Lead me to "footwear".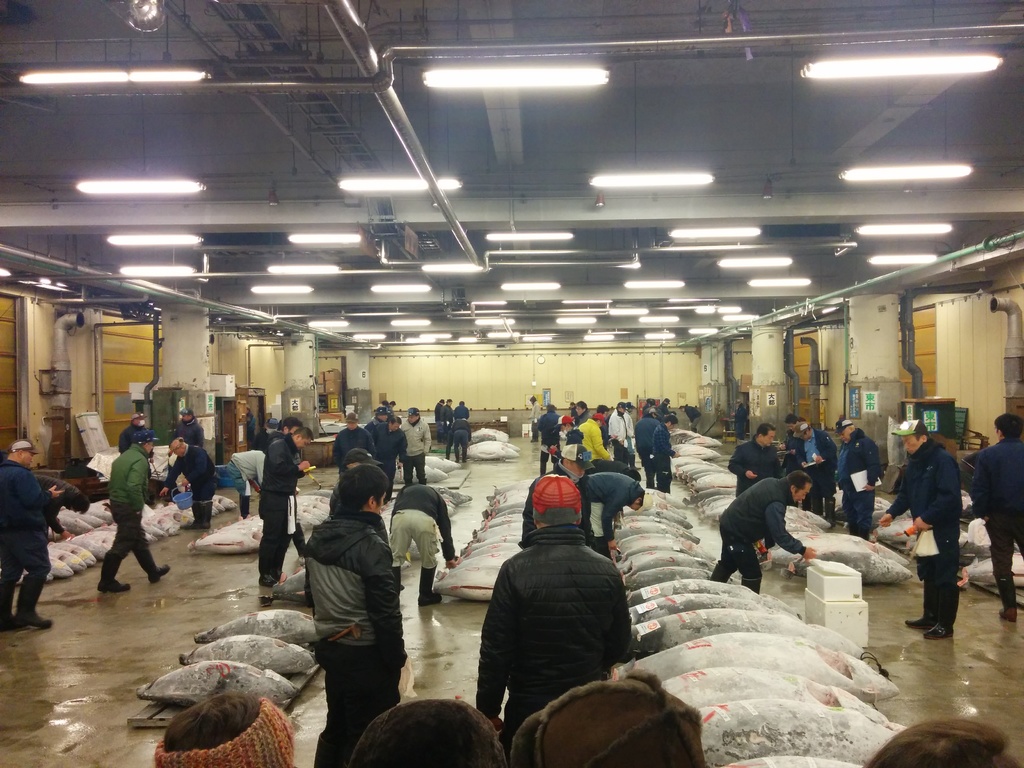
Lead to x1=195 y1=502 x2=208 y2=529.
